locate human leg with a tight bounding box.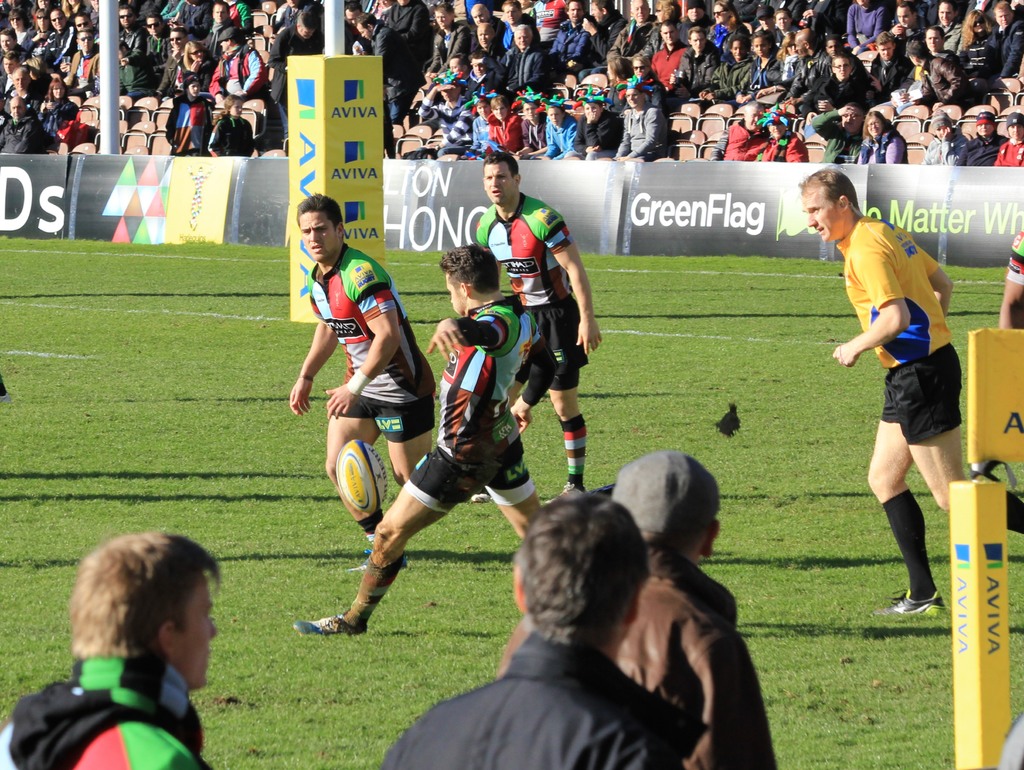
detection(294, 441, 503, 635).
